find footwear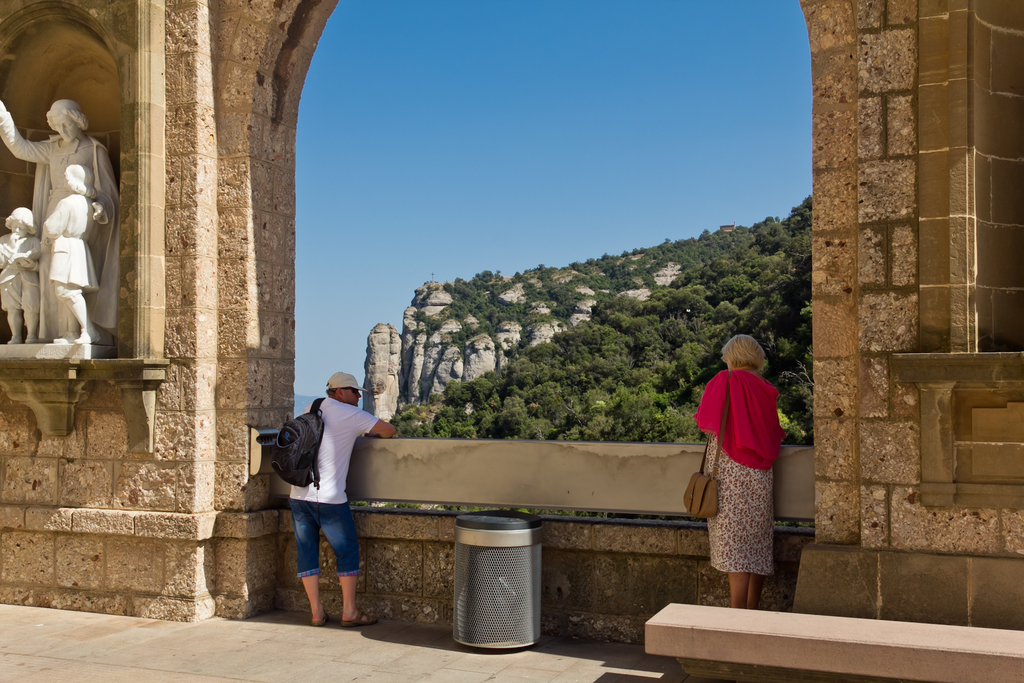
x1=315, y1=611, x2=328, y2=626
